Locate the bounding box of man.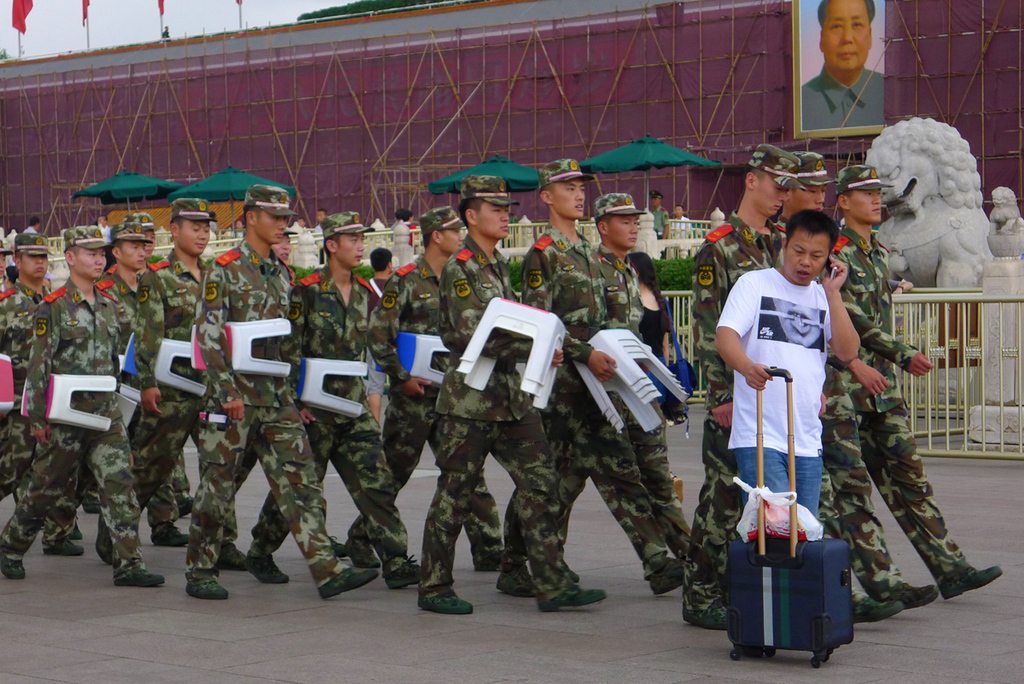
Bounding box: box(670, 204, 695, 239).
